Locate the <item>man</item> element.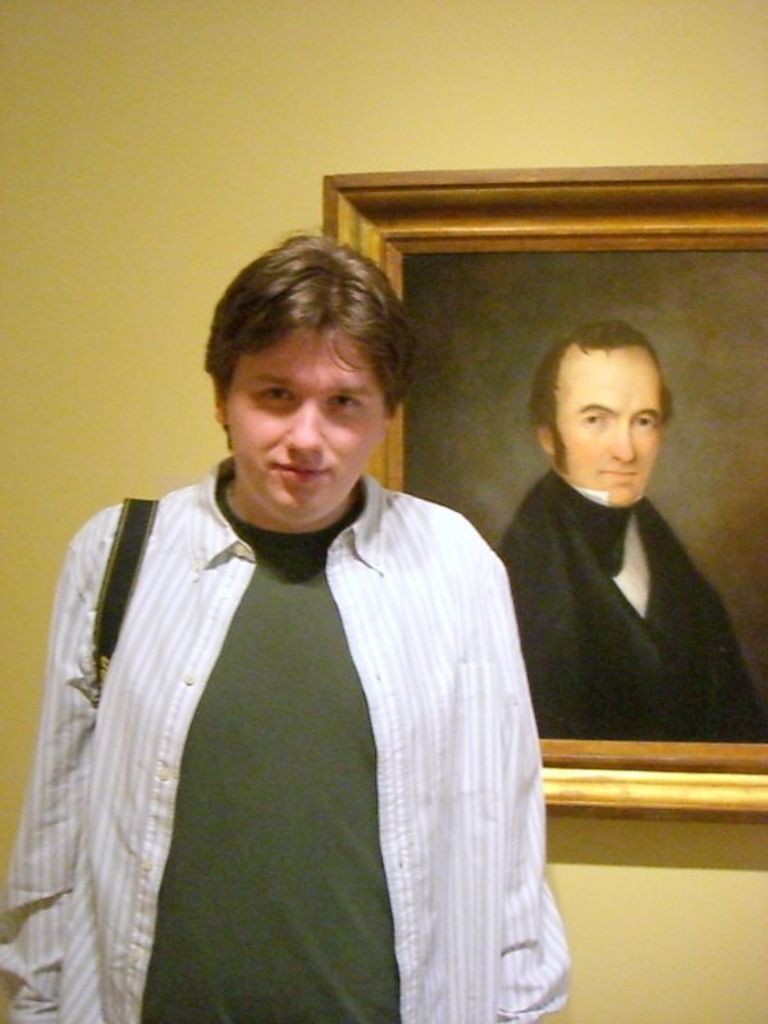
Element bbox: box(32, 351, 571, 984).
